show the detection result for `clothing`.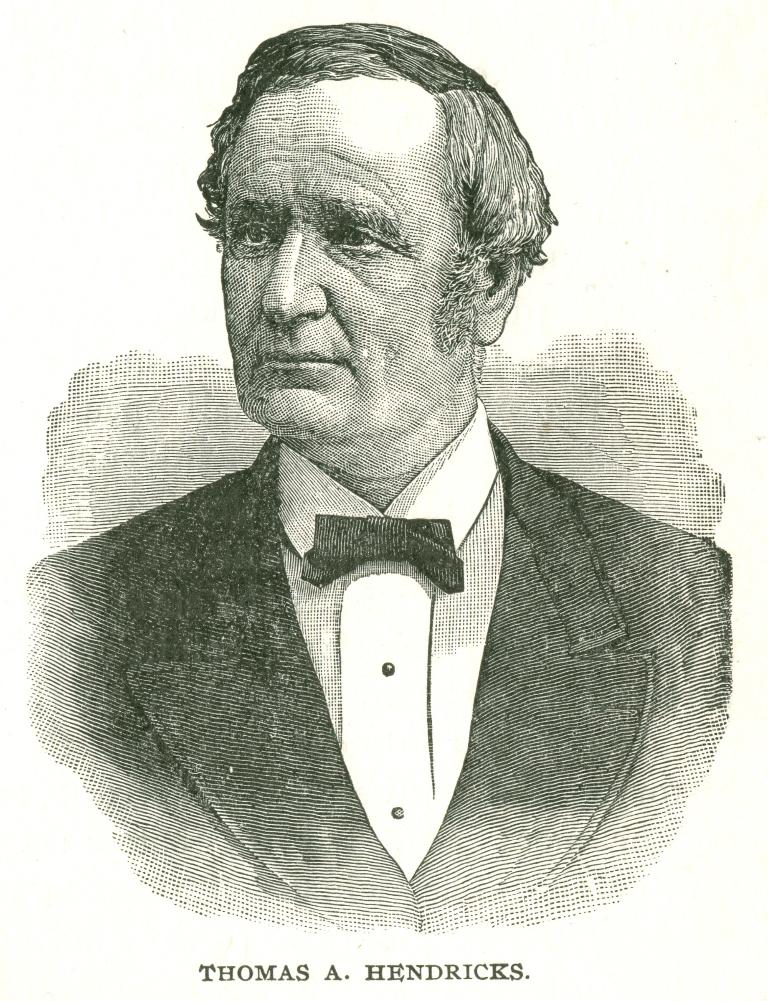
bbox(36, 427, 737, 882).
